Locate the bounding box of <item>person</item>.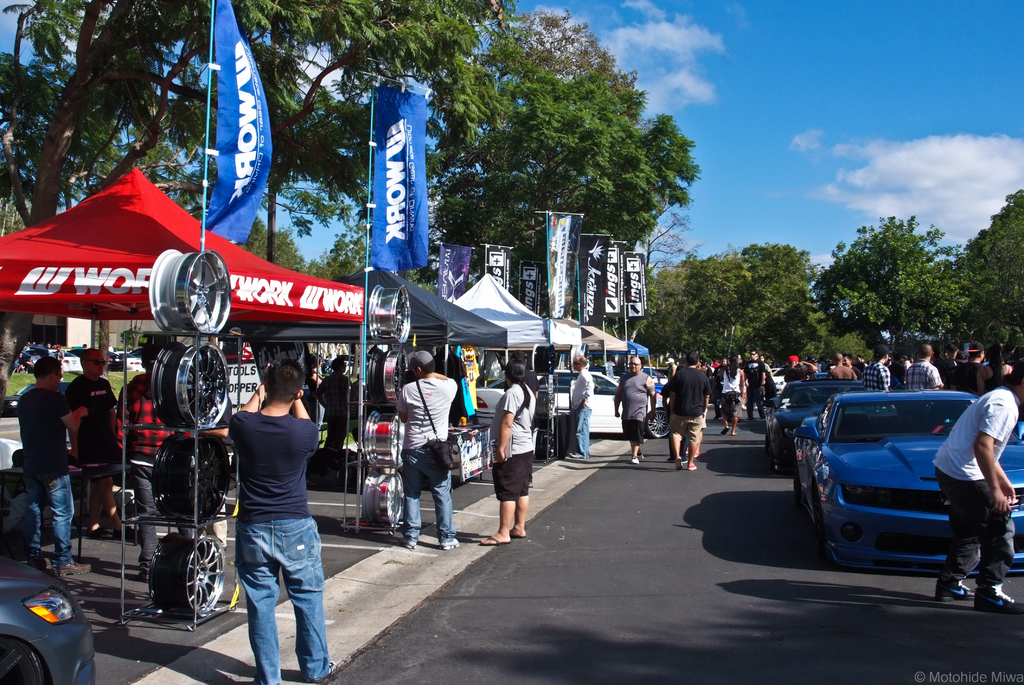
Bounding box: 378,341,451,566.
